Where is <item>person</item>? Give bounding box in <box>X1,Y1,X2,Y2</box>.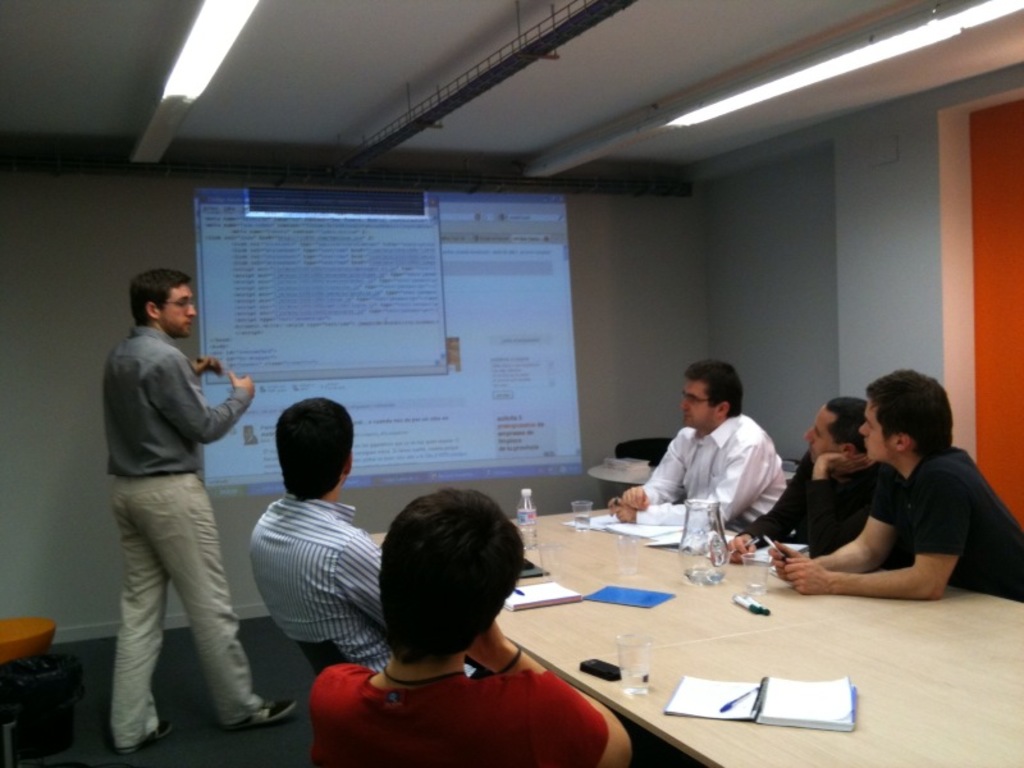
<box>308,488,632,767</box>.
